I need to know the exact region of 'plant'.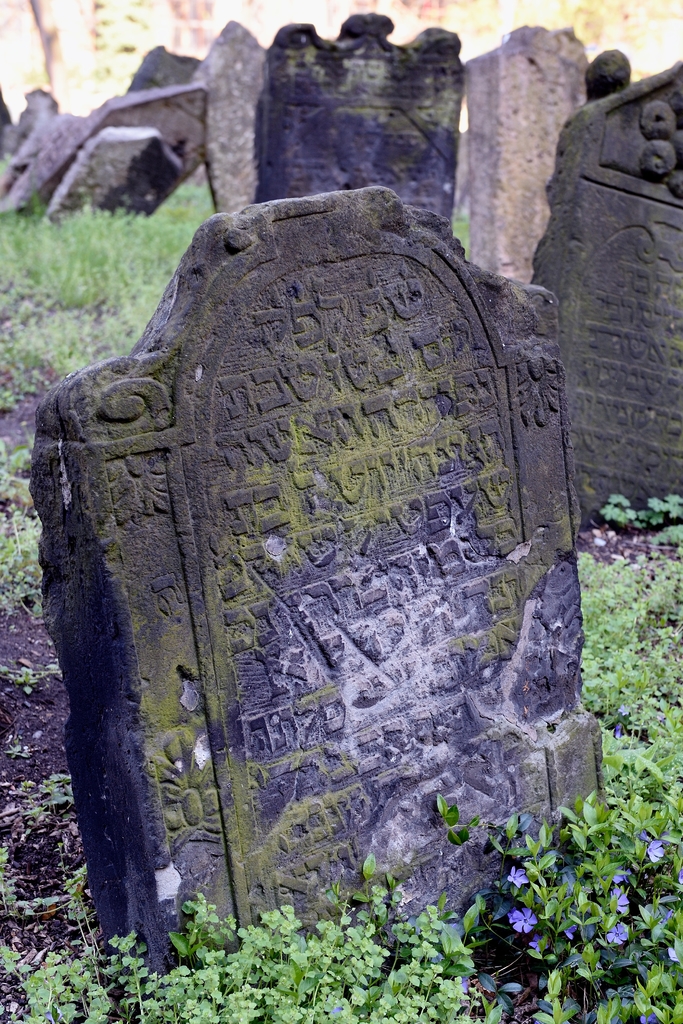
Region: (0,655,58,691).
